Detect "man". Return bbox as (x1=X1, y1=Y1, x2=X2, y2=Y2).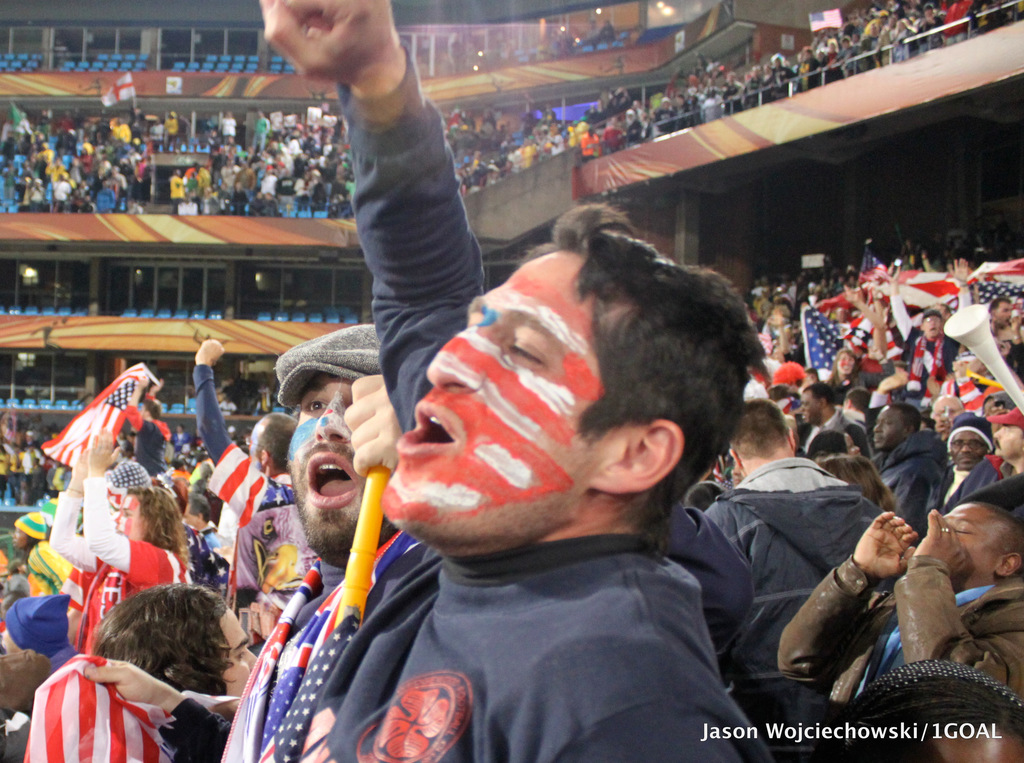
(x1=79, y1=321, x2=410, y2=762).
